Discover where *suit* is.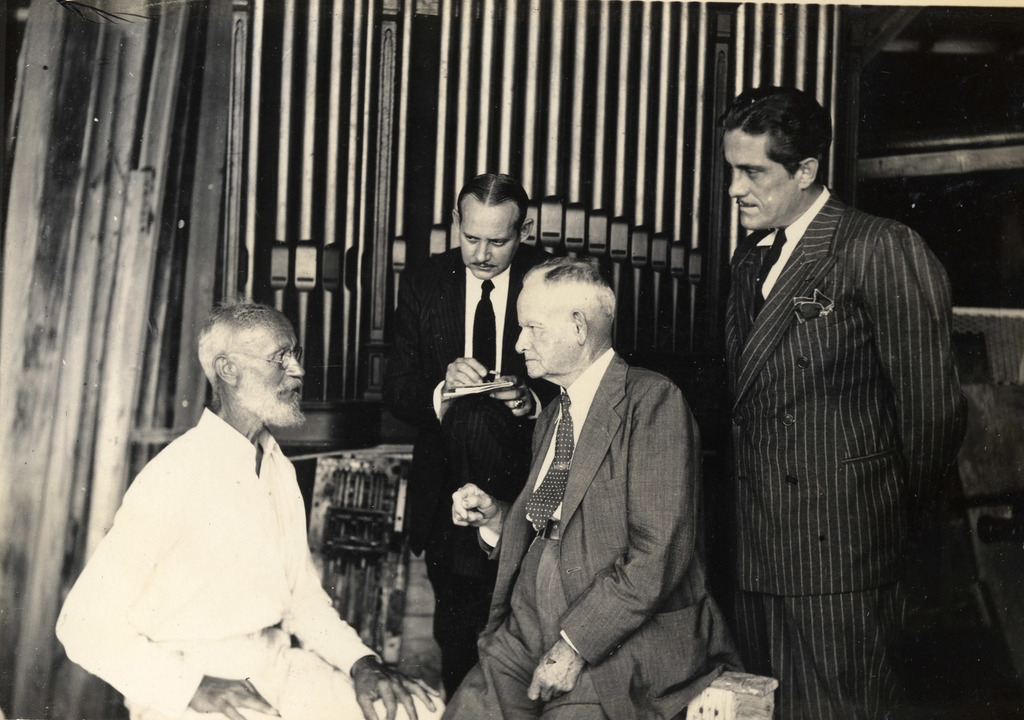
Discovered at <region>375, 244, 560, 702</region>.
